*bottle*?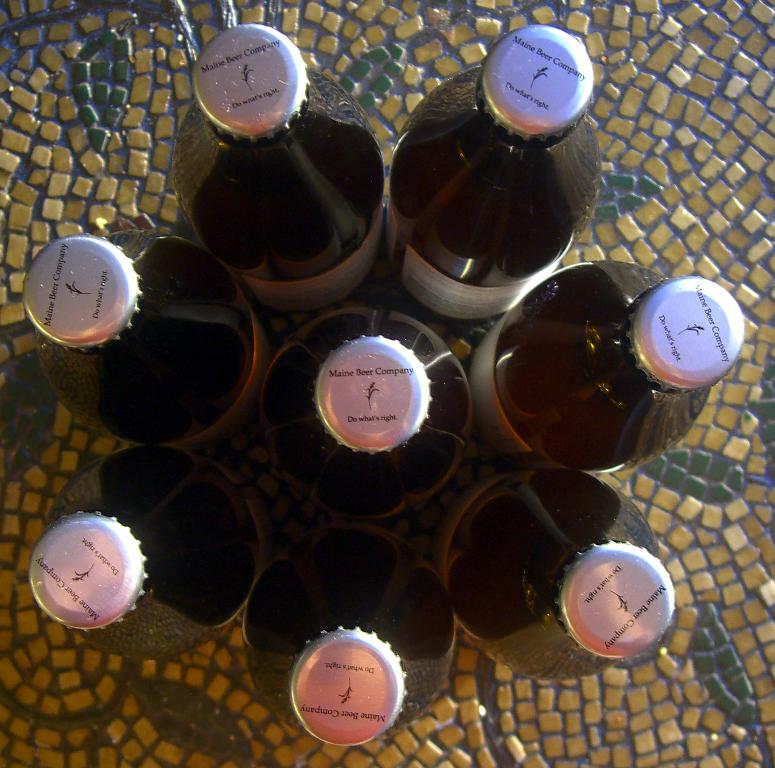
<box>165,20,390,323</box>
